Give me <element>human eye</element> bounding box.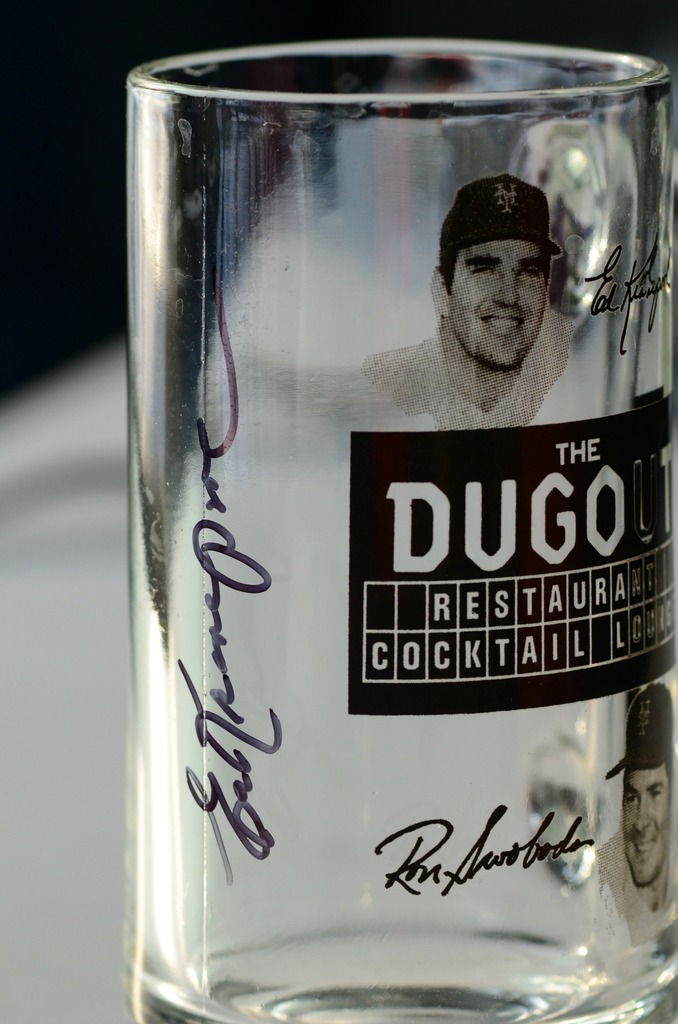
region(464, 255, 501, 282).
